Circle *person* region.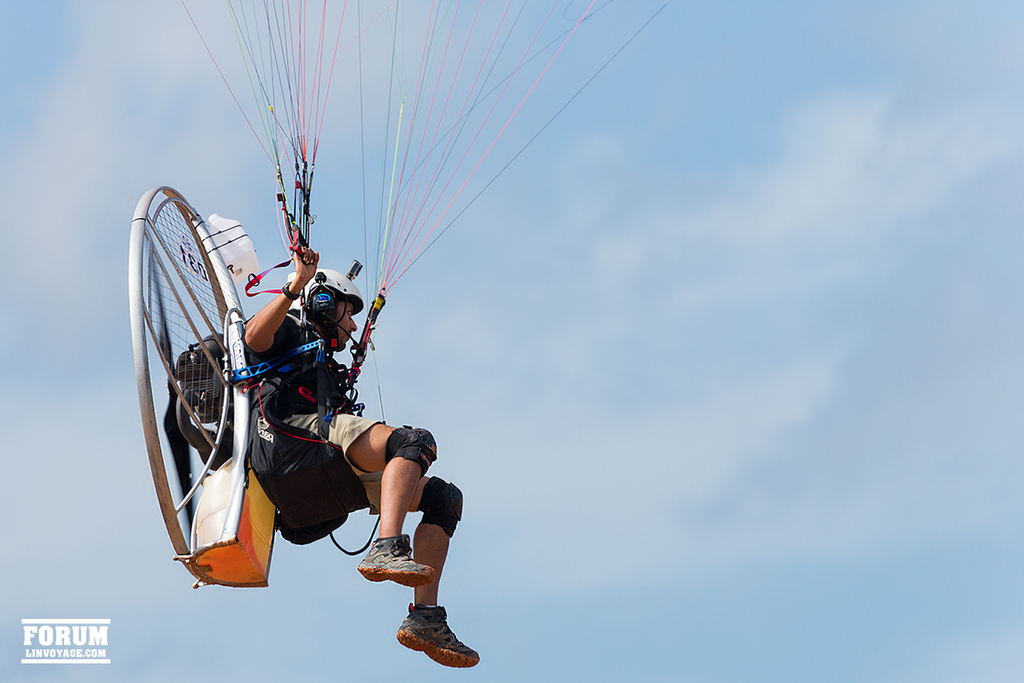
Region: <bbox>219, 208, 475, 644</bbox>.
